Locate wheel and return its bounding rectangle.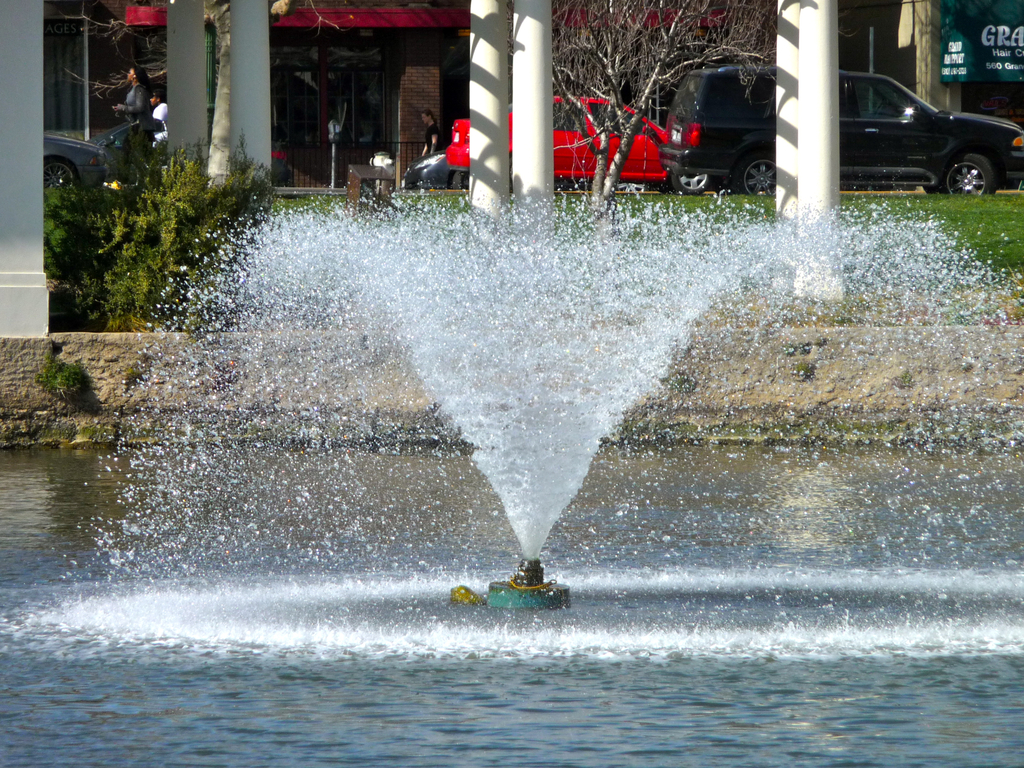
l=449, t=170, r=469, b=191.
